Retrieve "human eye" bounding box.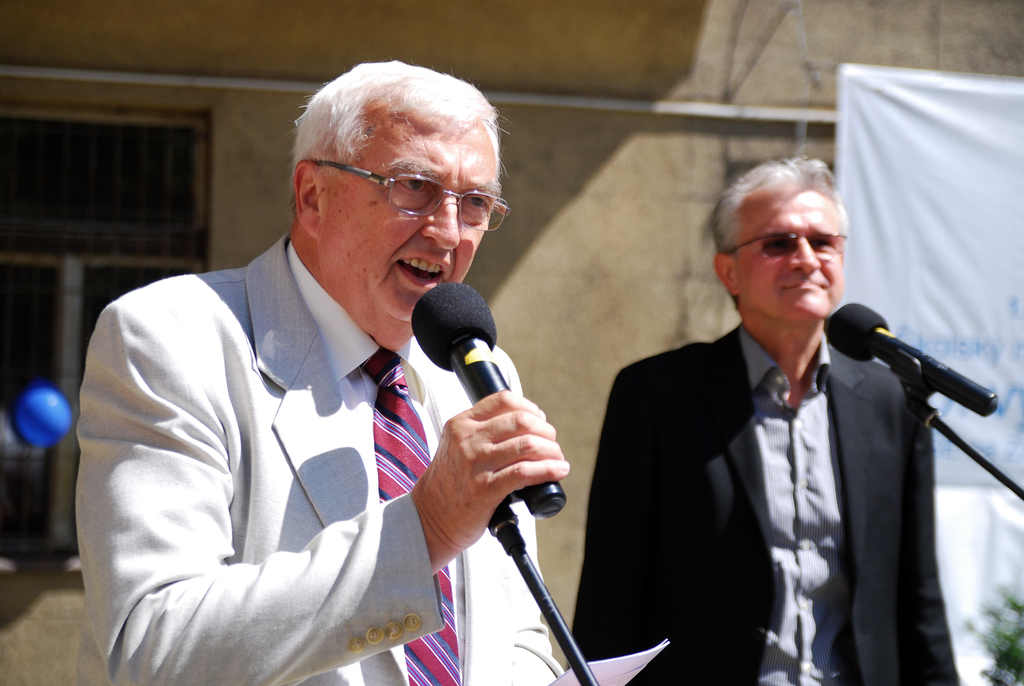
Bounding box: bbox(397, 168, 434, 202).
